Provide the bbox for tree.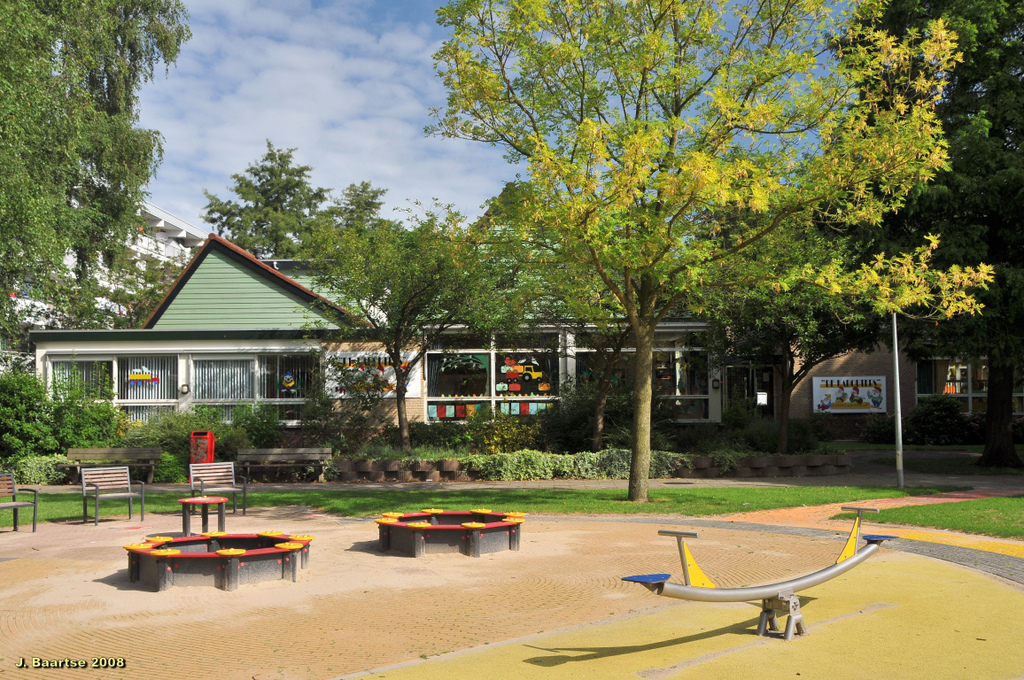
(left=285, top=217, right=536, bottom=457).
